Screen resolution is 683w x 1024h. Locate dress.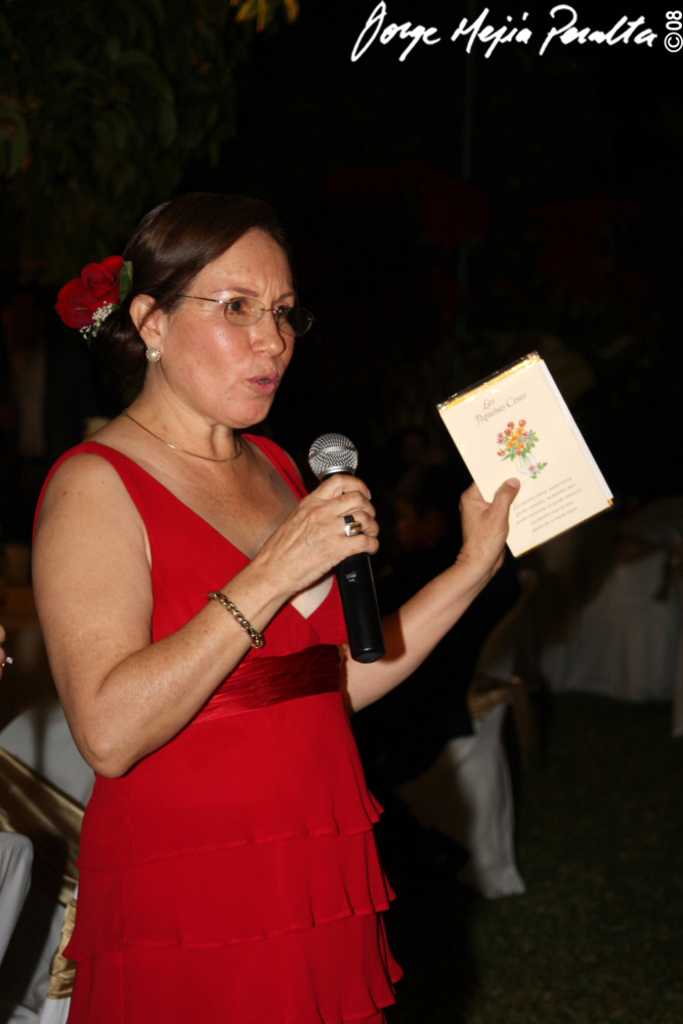
69:445:426:976.
